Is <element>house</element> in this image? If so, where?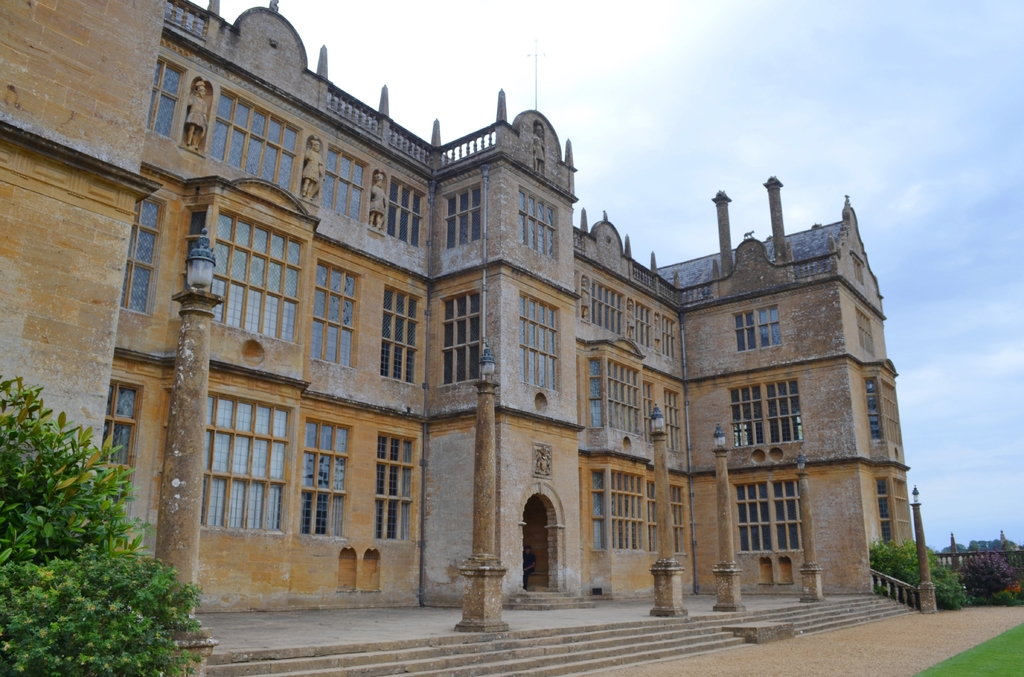
Yes, at (x1=0, y1=0, x2=915, y2=593).
